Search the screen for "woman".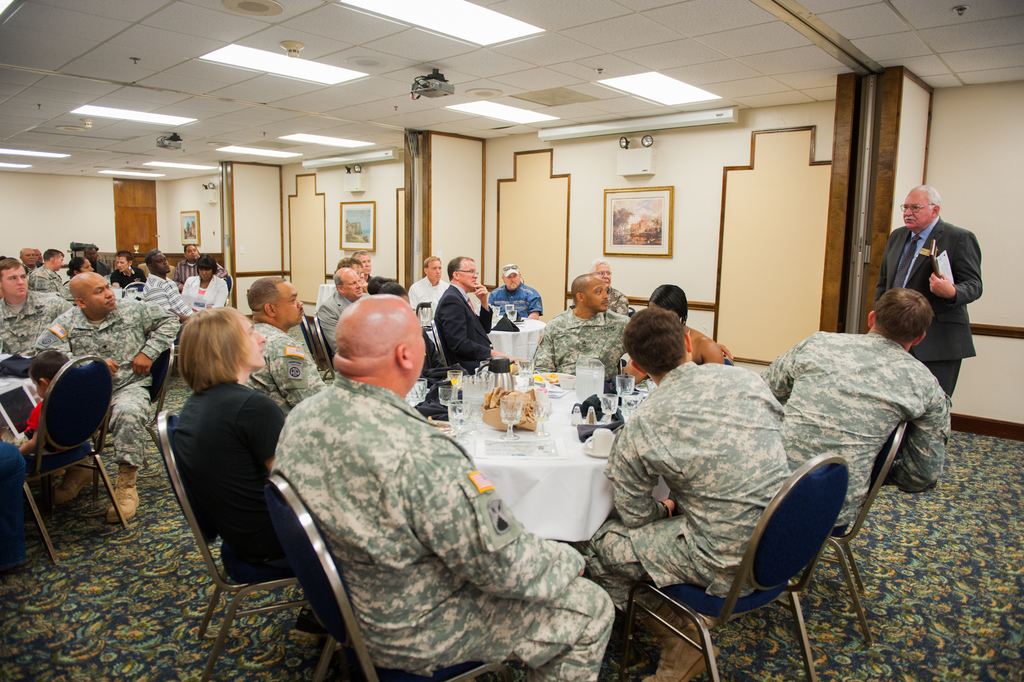
Found at 63 256 100 287.
